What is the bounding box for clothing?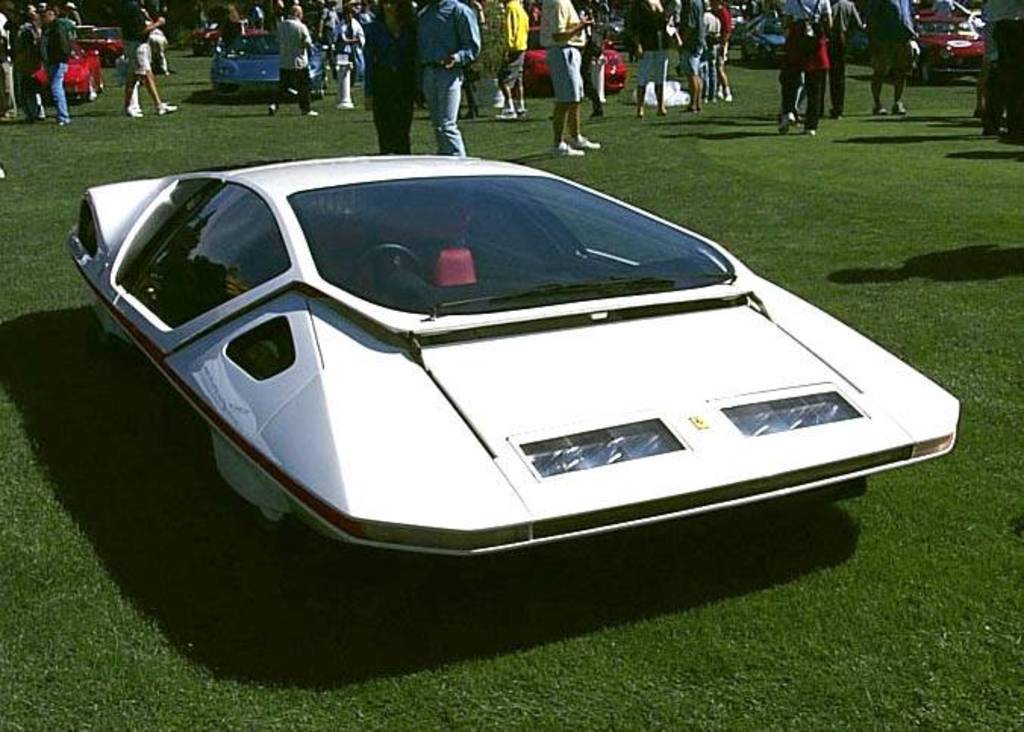
pyautogui.locateOnScreen(498, 0, 532, 92).
